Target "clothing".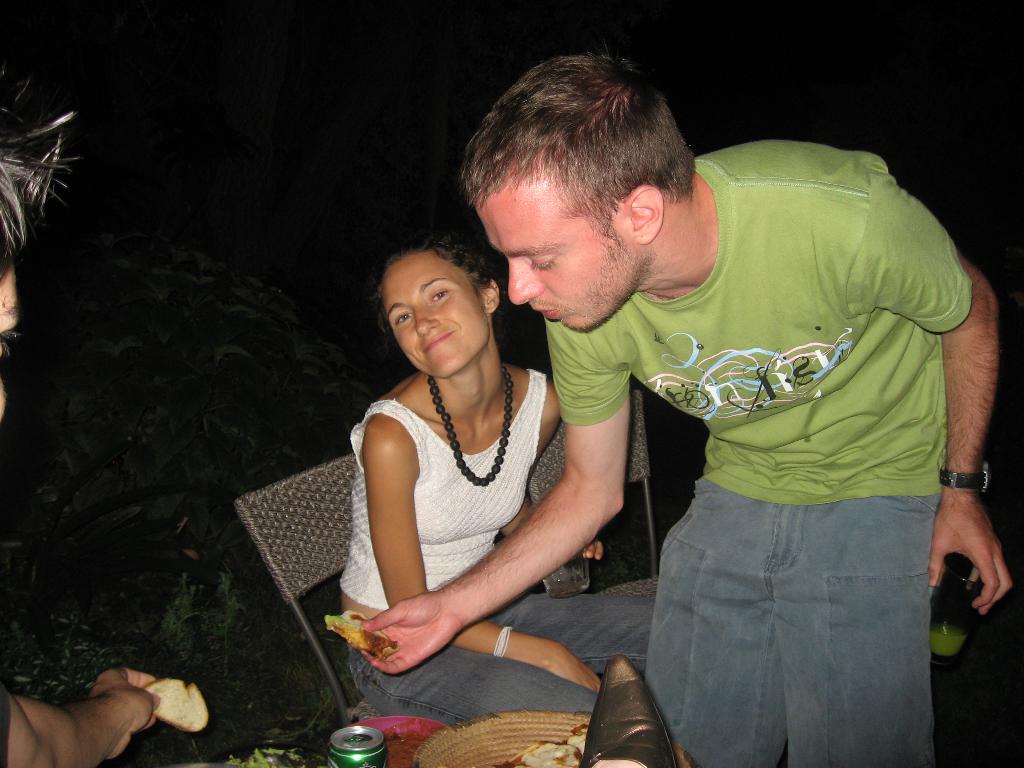
Target region: bbox=(342, 367, 662, 728).
